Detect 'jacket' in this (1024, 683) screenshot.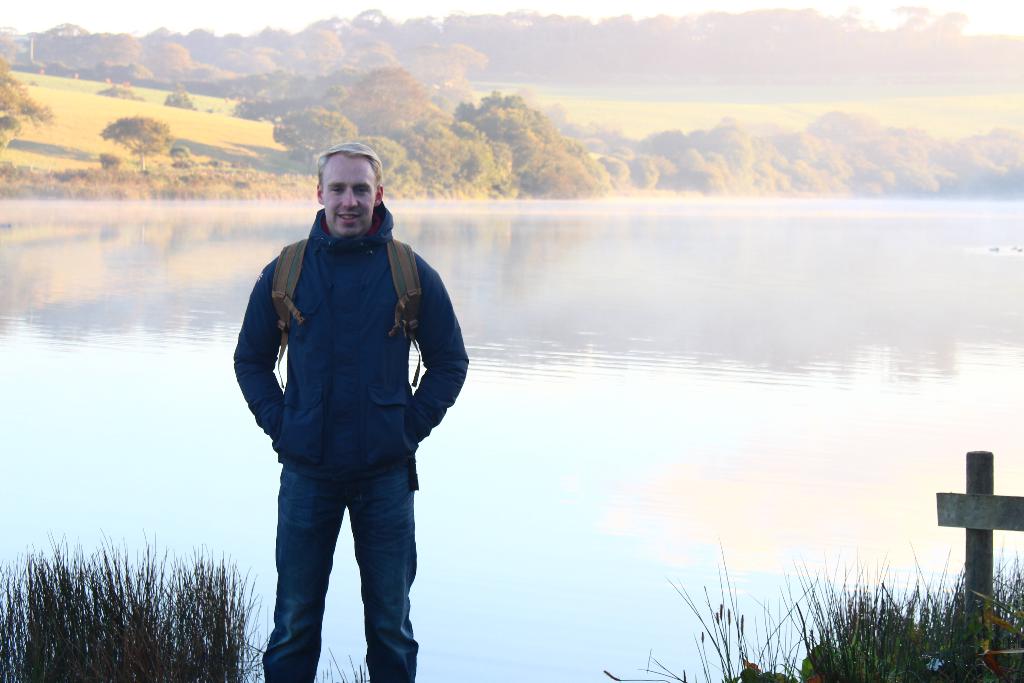
Detection: 241,153,438,518.
